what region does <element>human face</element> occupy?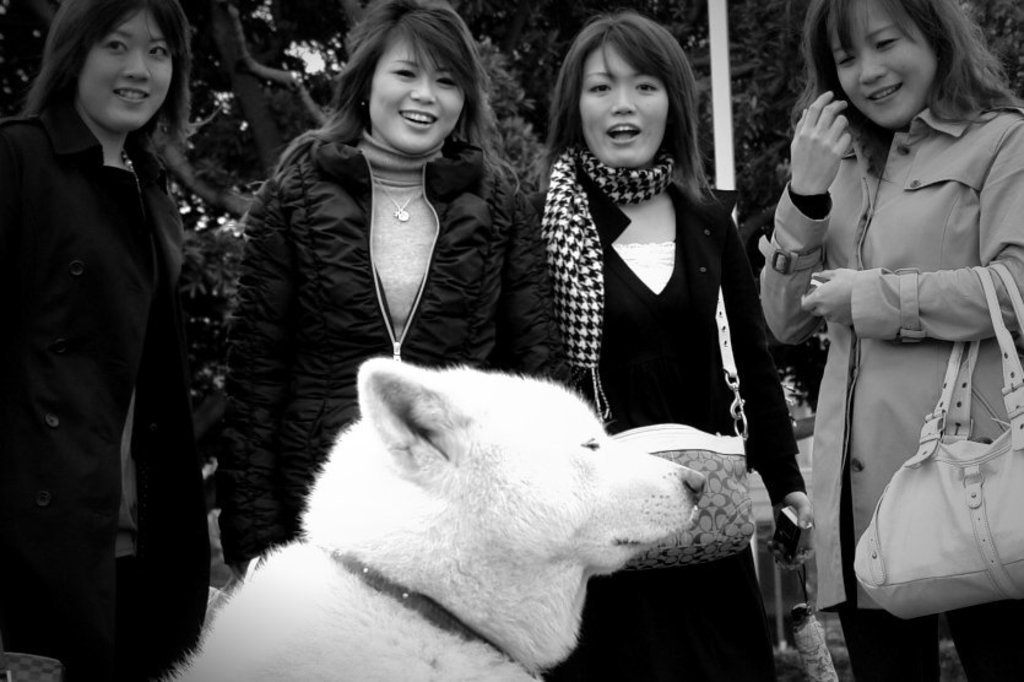
<box>578,42,670,169</box>.
